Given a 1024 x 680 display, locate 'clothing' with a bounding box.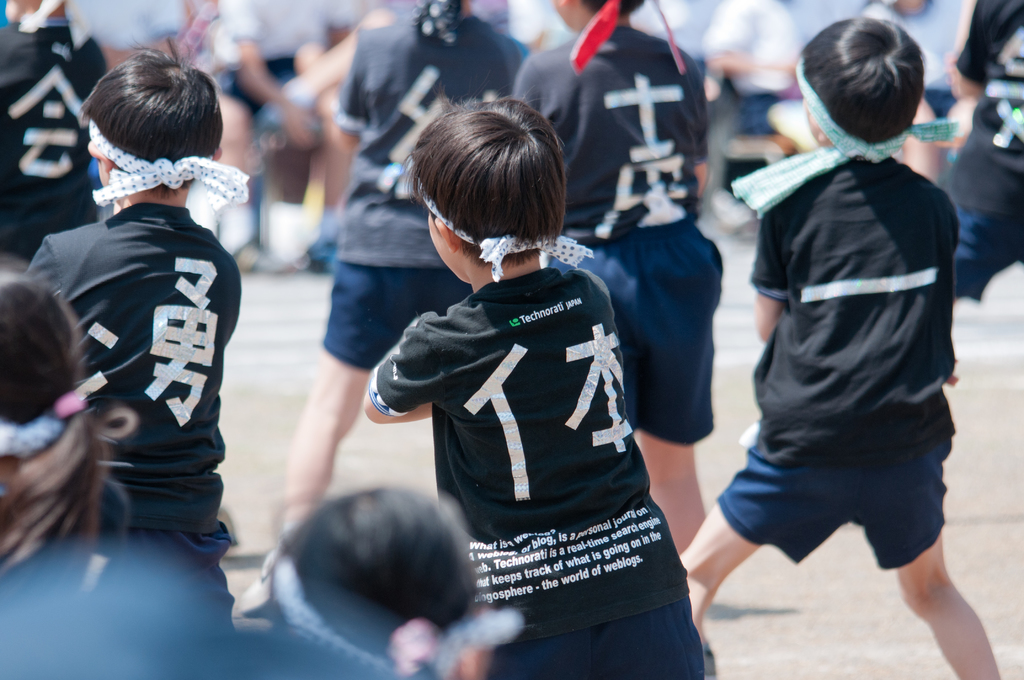
Located: [left=0, top=16, right=108, bottom=270].
